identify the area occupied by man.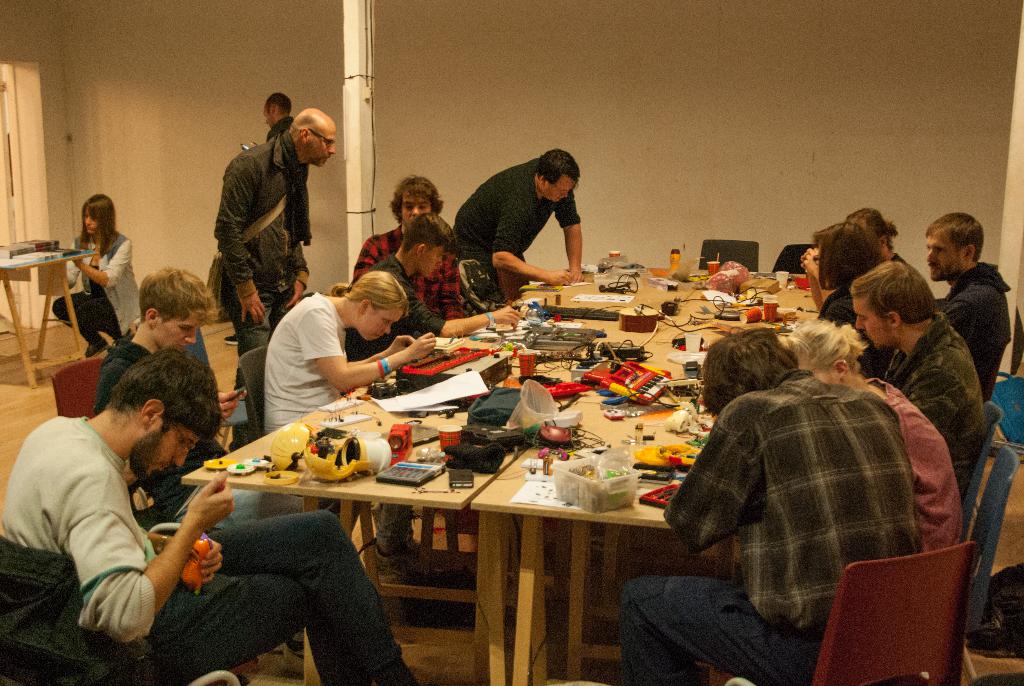
Area: {"left": 0, "top": 353, "right": 435, "bottom": 685}.
